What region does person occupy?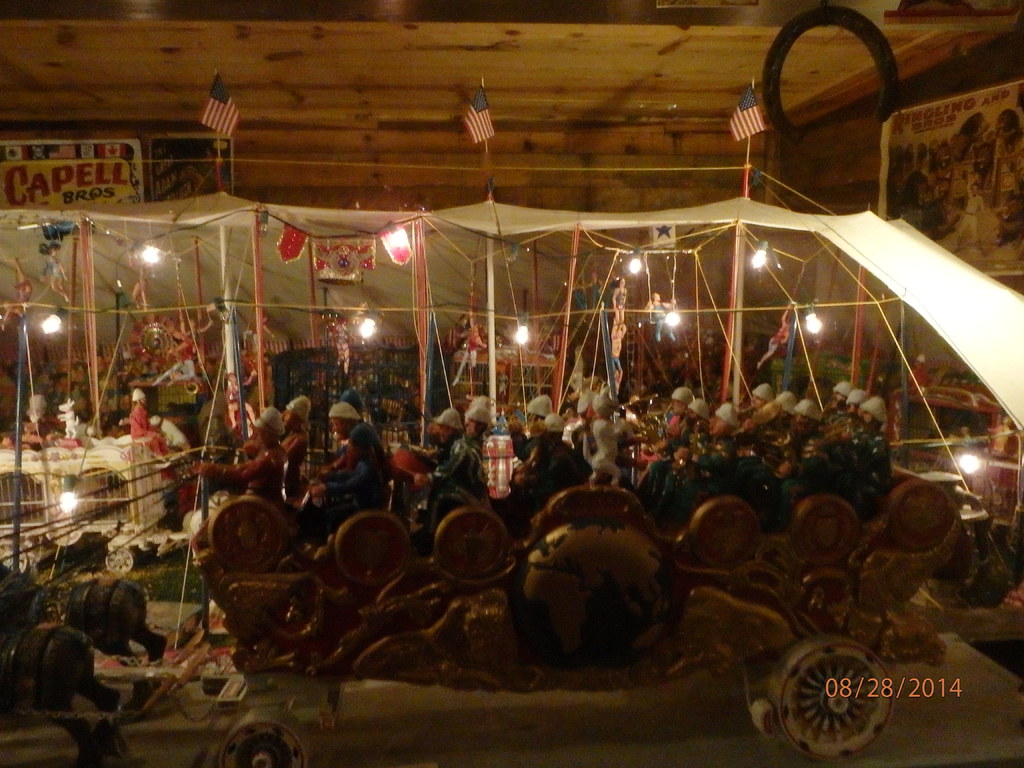
BBox(513, 395, 543, 481).
